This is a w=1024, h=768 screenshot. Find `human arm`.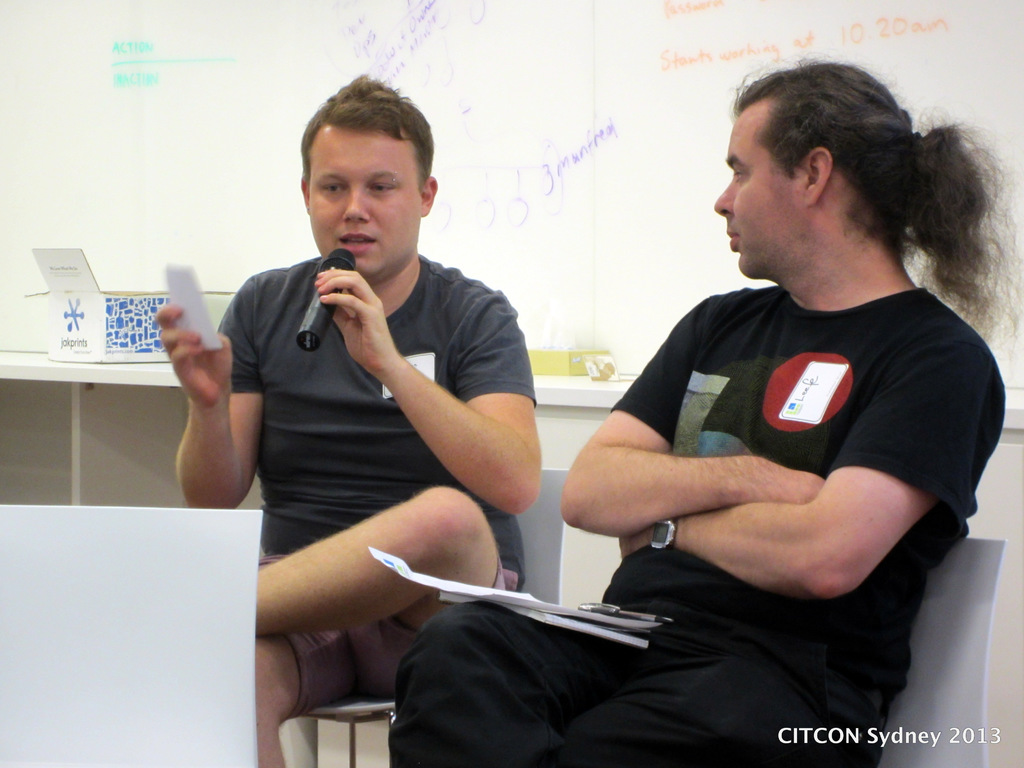
Bounding box: bbox=(313, 267, 546, 522).
